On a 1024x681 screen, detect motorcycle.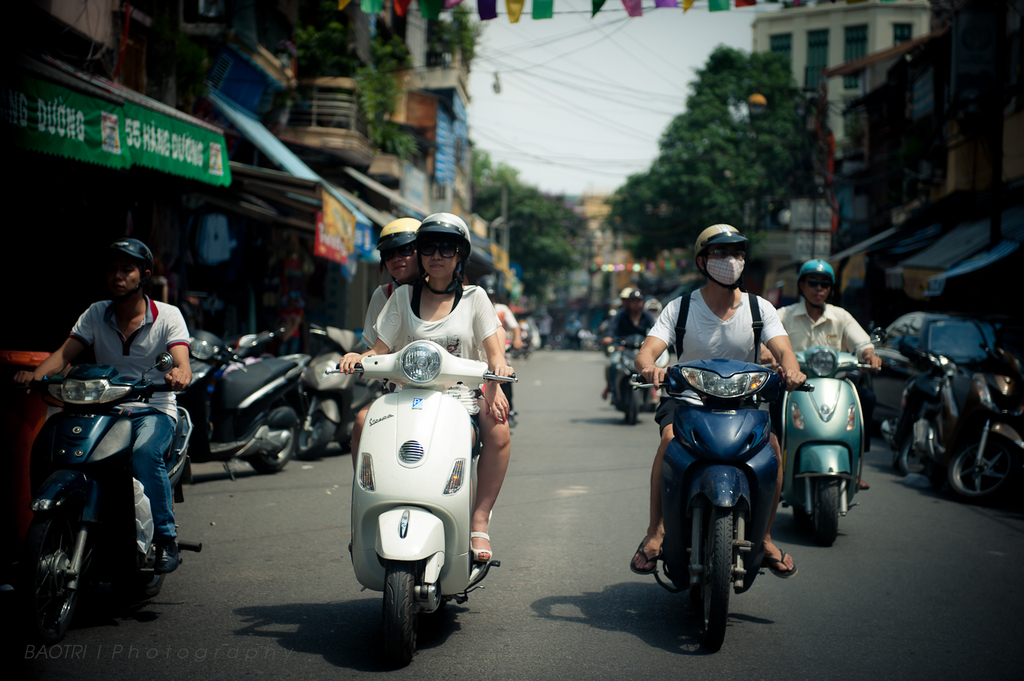
locate(332, 331, 515, 648).
